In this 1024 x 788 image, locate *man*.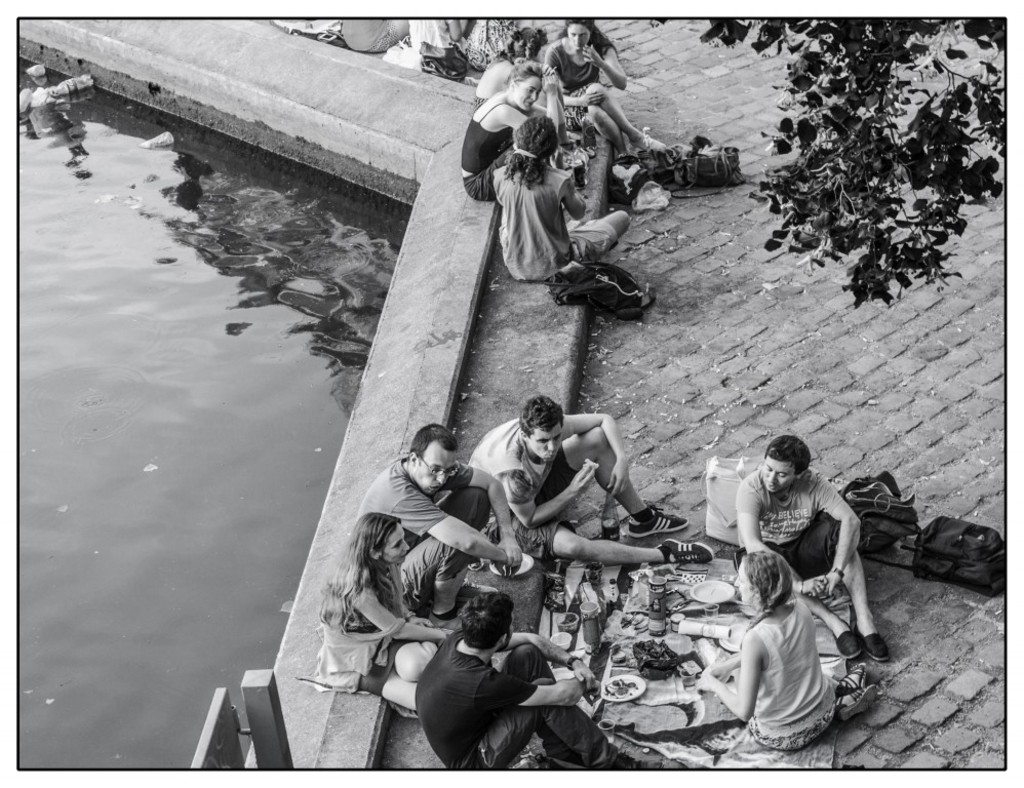
Bounding box: bbox(399, 599, 594, 782).
